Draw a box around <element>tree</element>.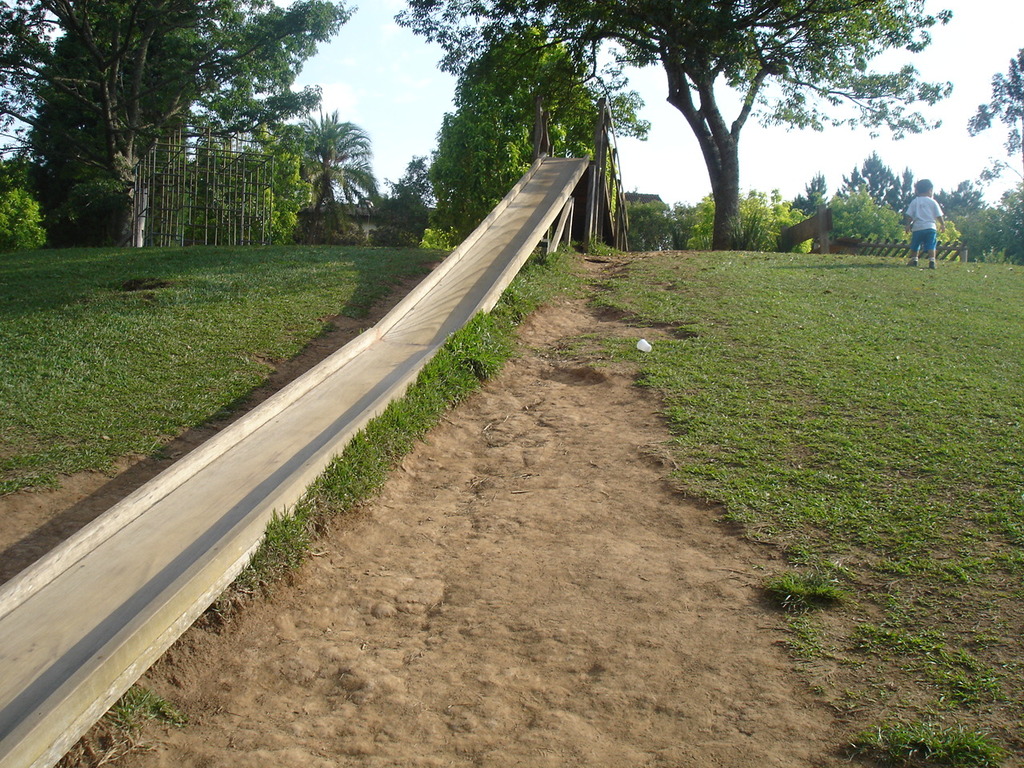
280, 108, 382, 238.
